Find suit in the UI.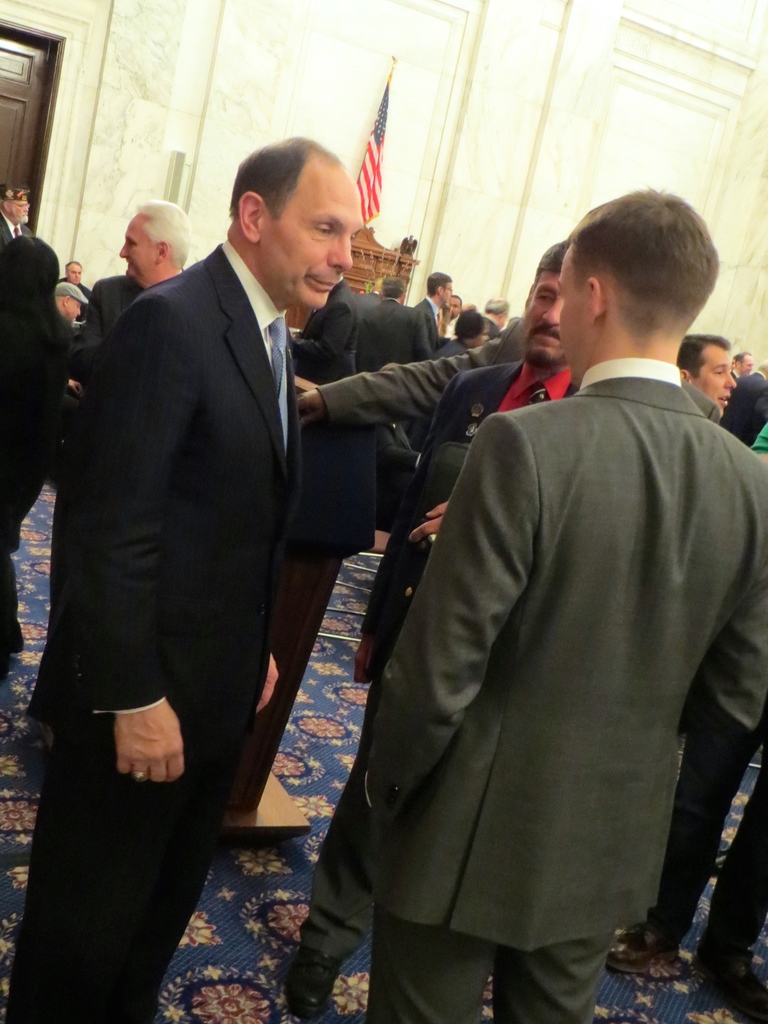
UI element at rect(353, 235, 739, 999).
